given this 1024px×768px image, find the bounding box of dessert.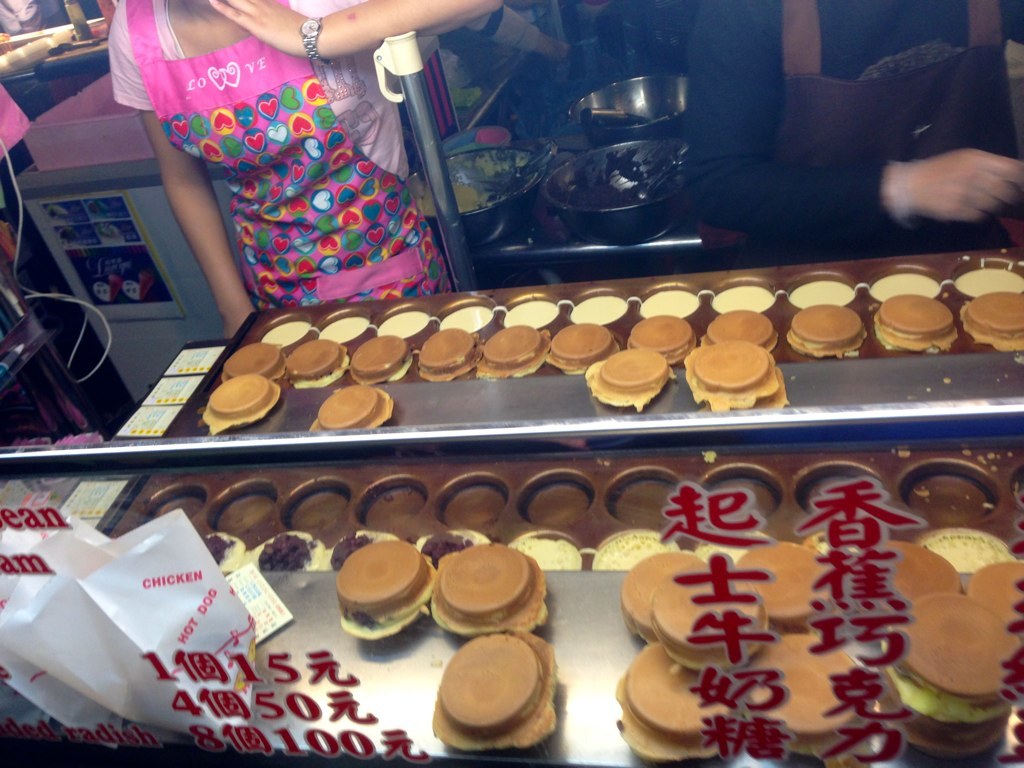
left=705, top=316, right=781, bottom=354.
